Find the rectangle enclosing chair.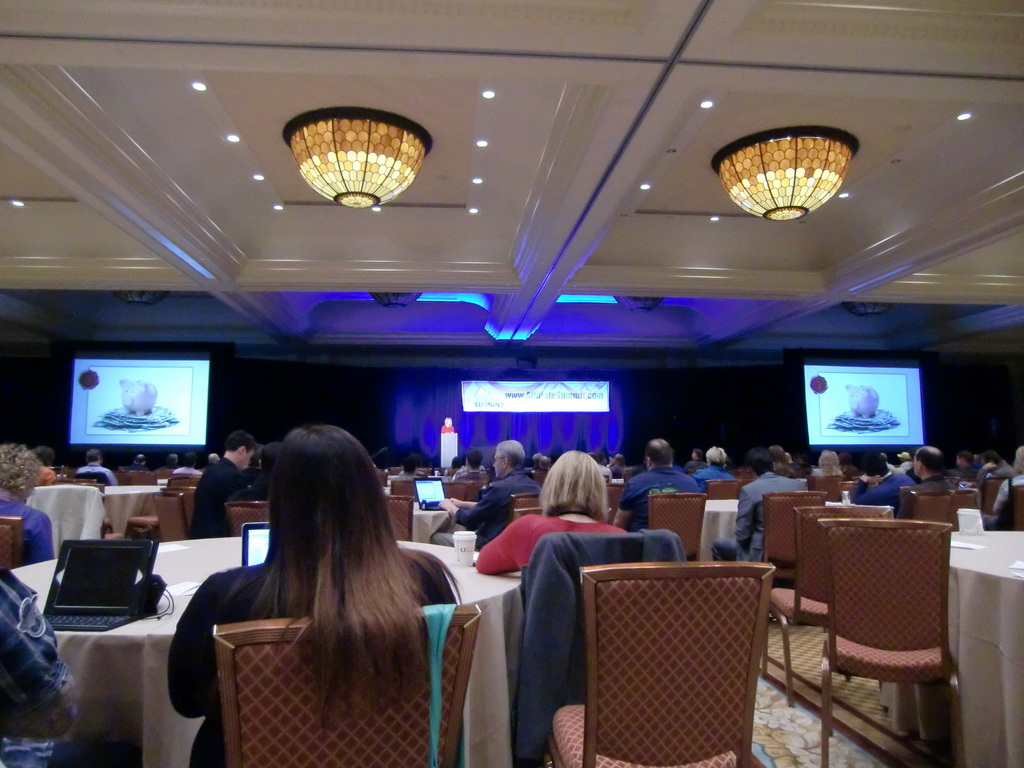
506,488,547,526.
